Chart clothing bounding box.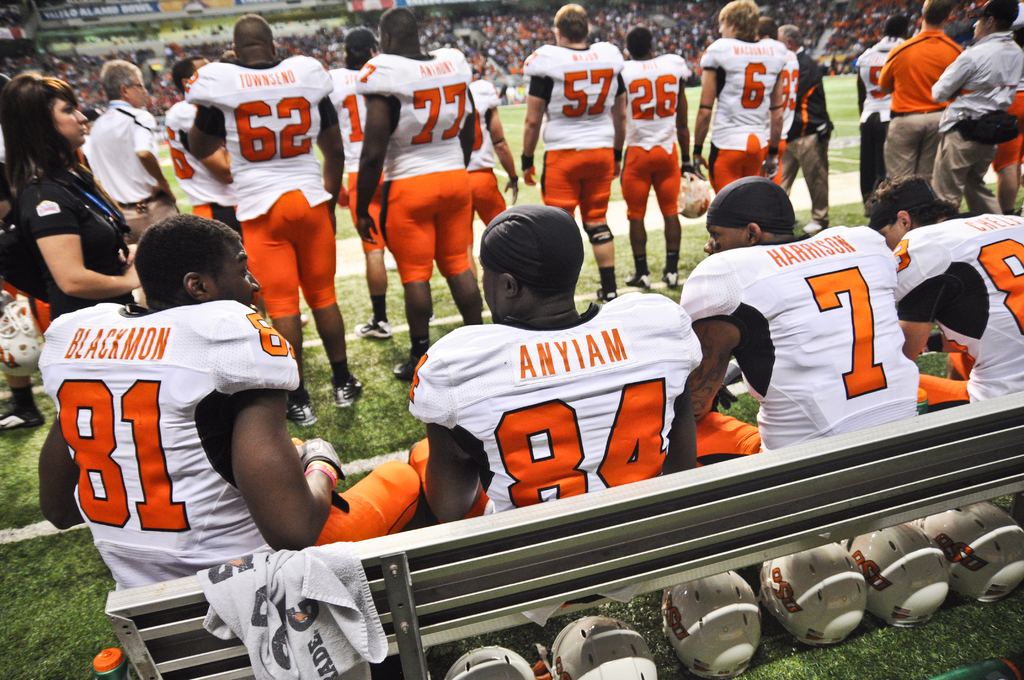
Charted: region(612, 54, 692, 229).
